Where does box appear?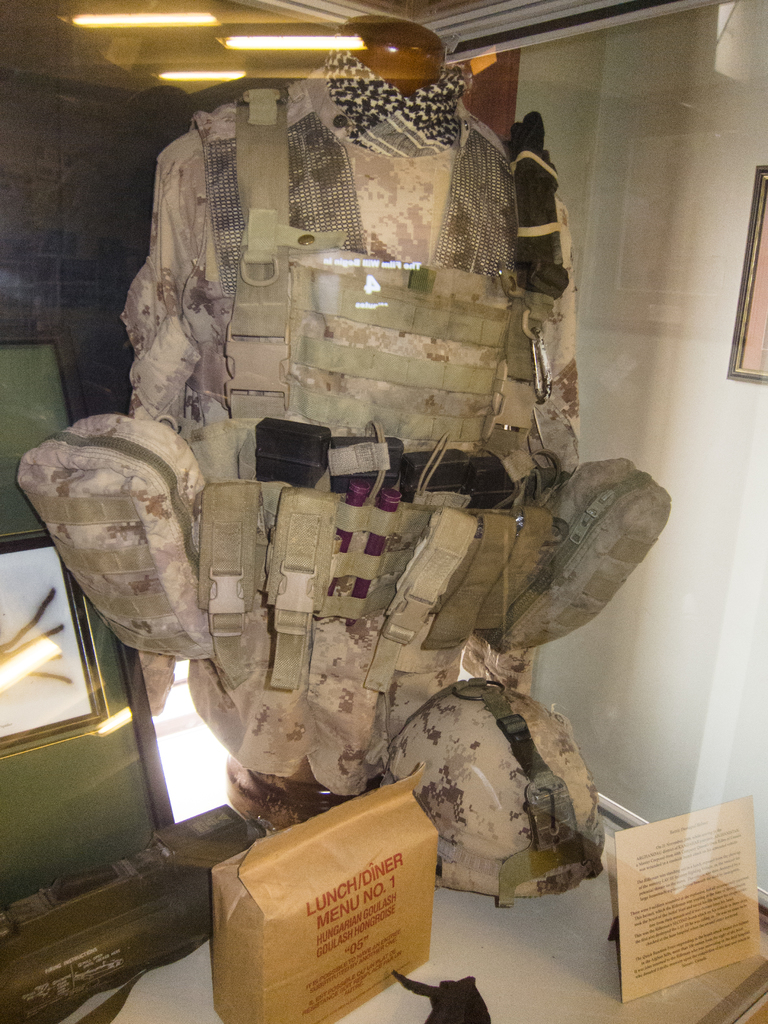
Appears at crop(212, 764, 436, 1023).
